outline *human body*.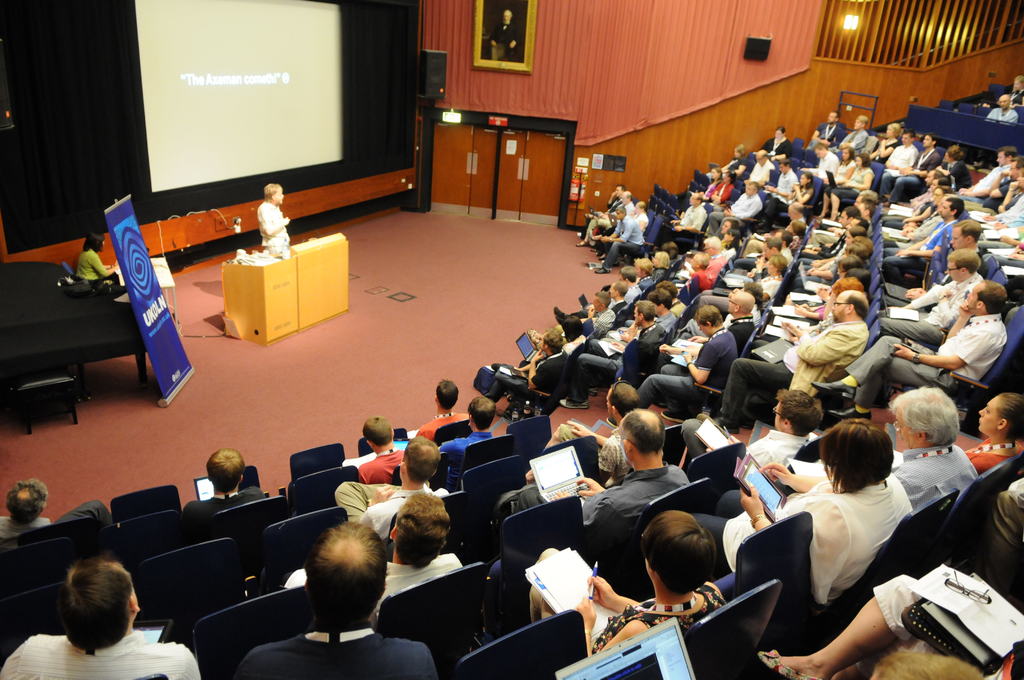
Outline: bbox=[1009, 88, 1023, 109].
